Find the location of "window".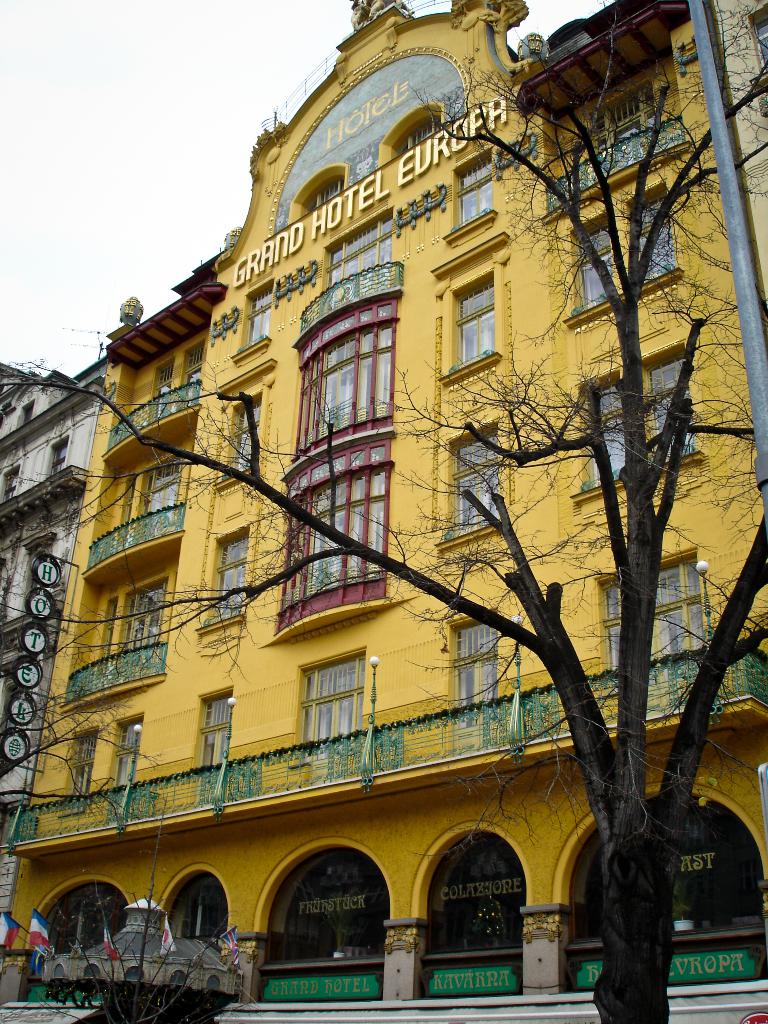
Location: 31 883 132 965.
